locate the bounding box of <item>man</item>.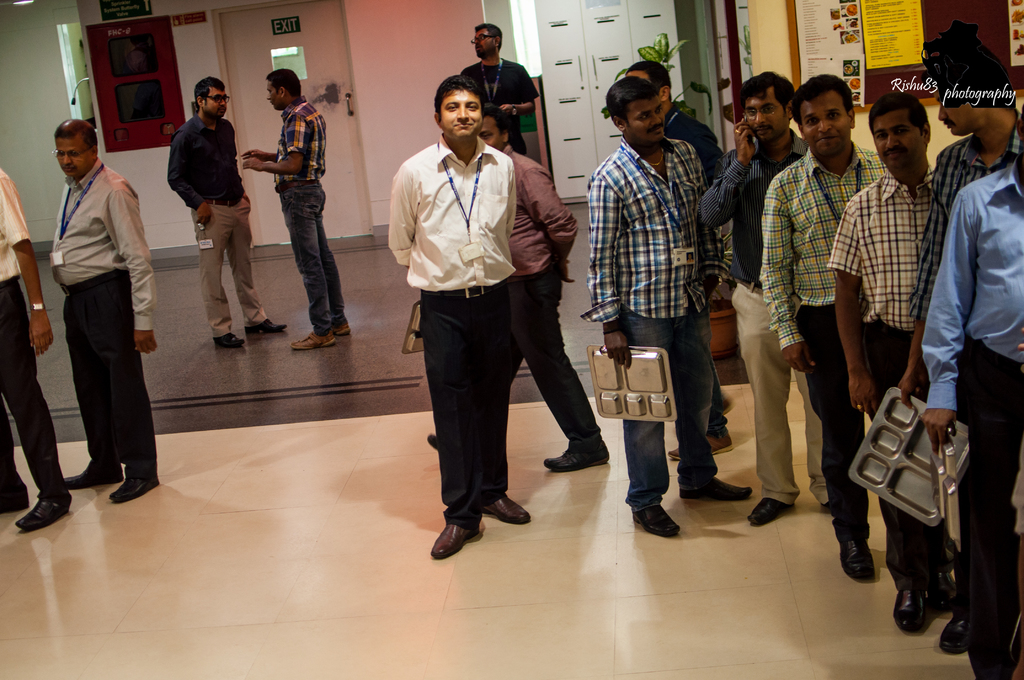
Bounding box: 454 25 538 145.
